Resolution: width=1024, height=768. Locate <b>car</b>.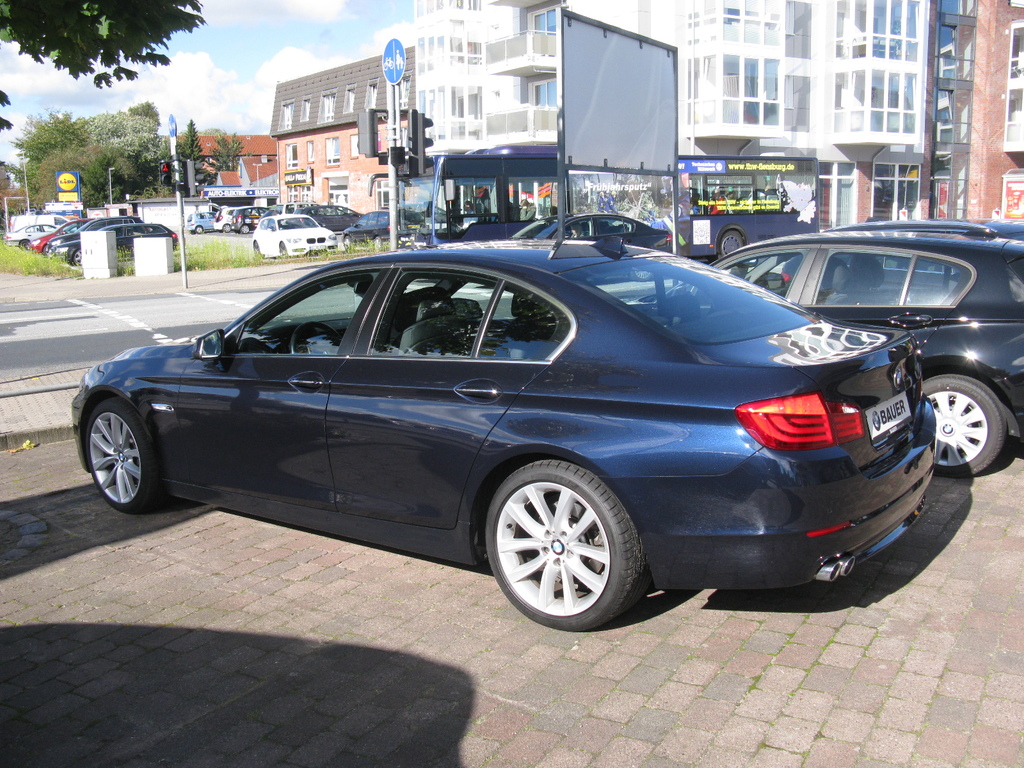
{"left": 60, "top": 223, "right": 180, "bottom": 265}.
